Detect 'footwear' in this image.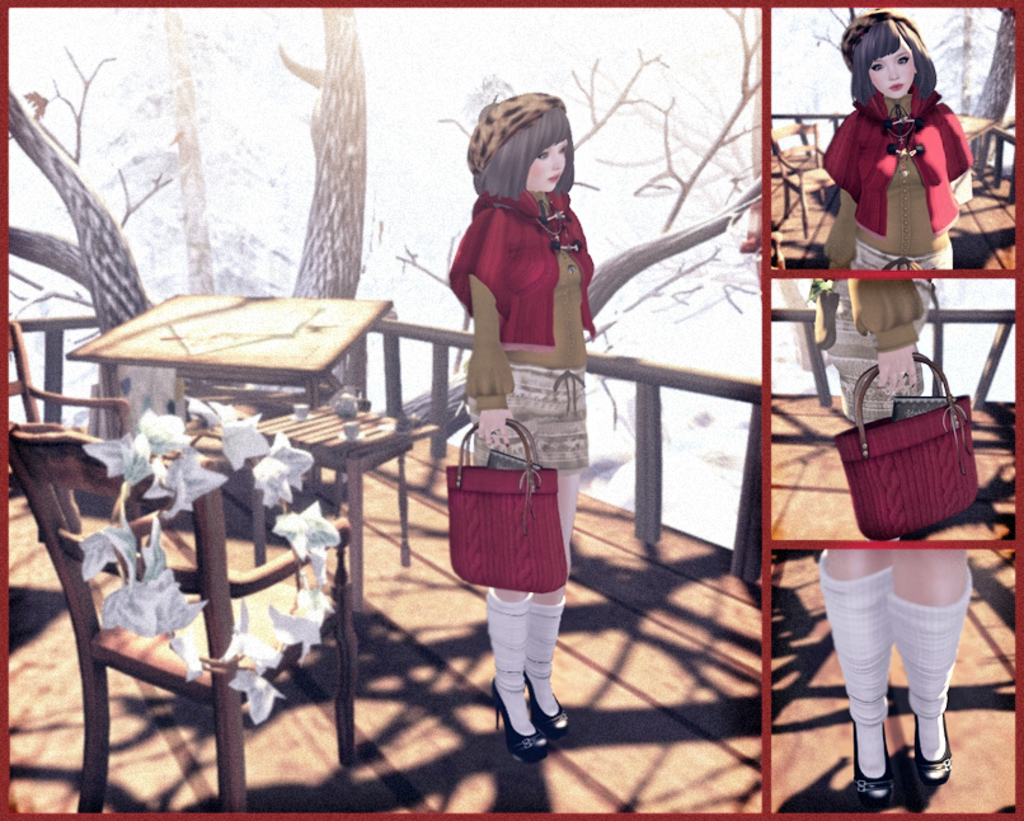
Detection: 852:718:899:812.
